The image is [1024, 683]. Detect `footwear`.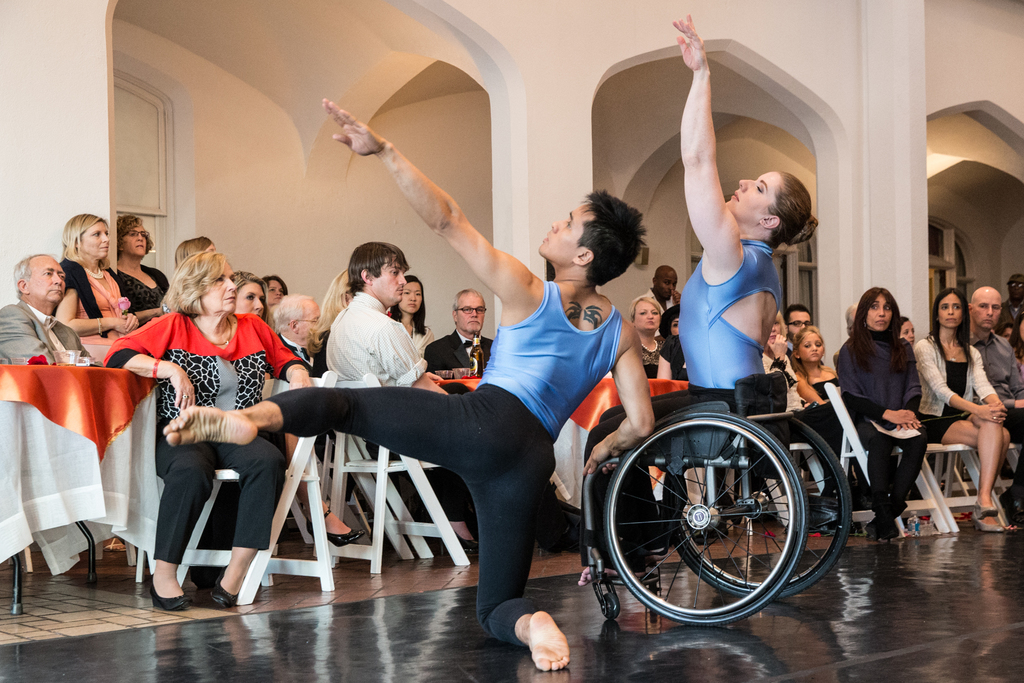
Detection: locate(141, 568, 186, 610).
